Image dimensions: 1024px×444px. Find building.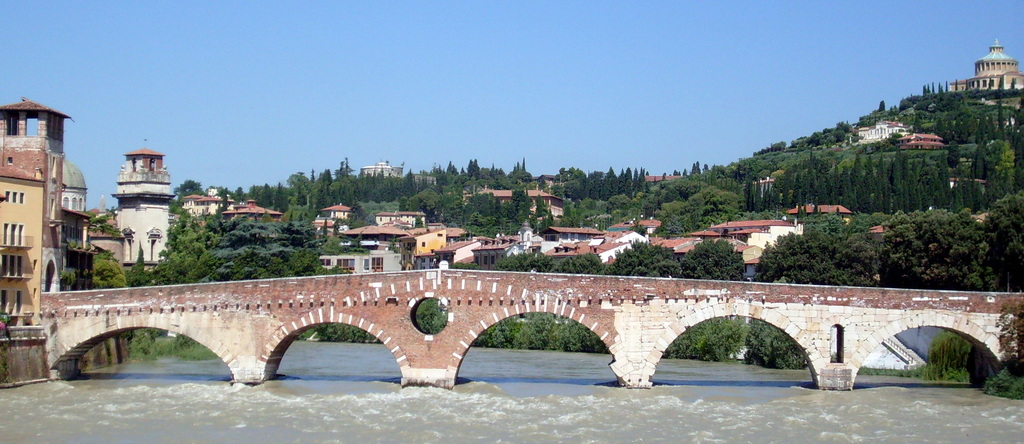
<region>858, 119, 911, 143</region>.
